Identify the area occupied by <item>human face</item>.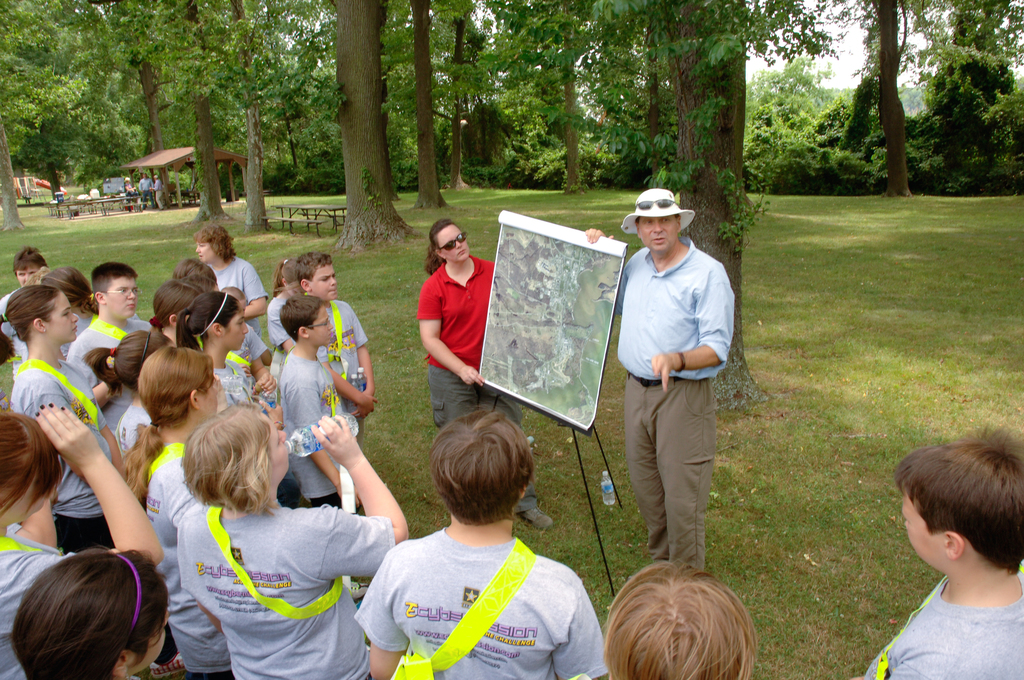
Area: [308, 307, 335, 346].
